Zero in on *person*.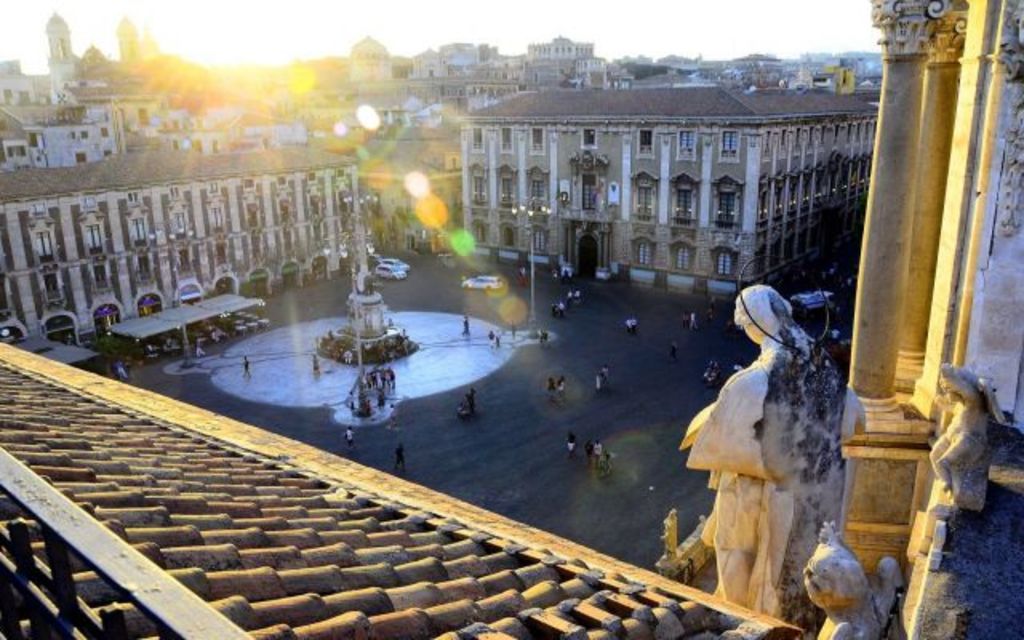
Zeroed in: region(680, 283, 806, 622).
